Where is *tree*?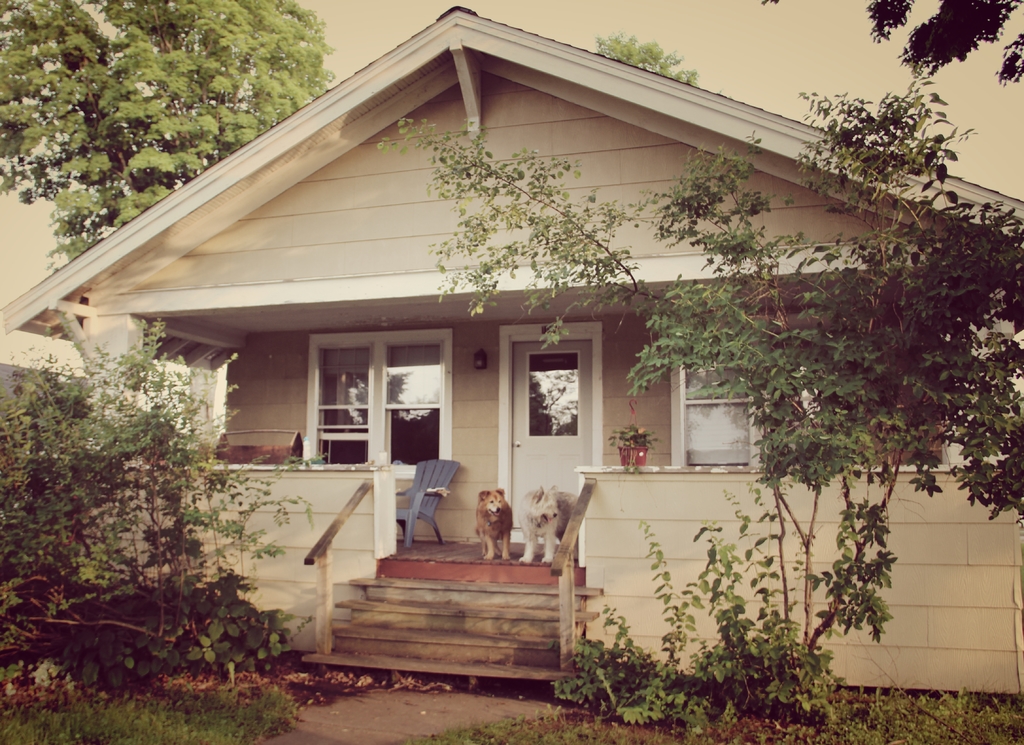
(368,79,1023,540).
